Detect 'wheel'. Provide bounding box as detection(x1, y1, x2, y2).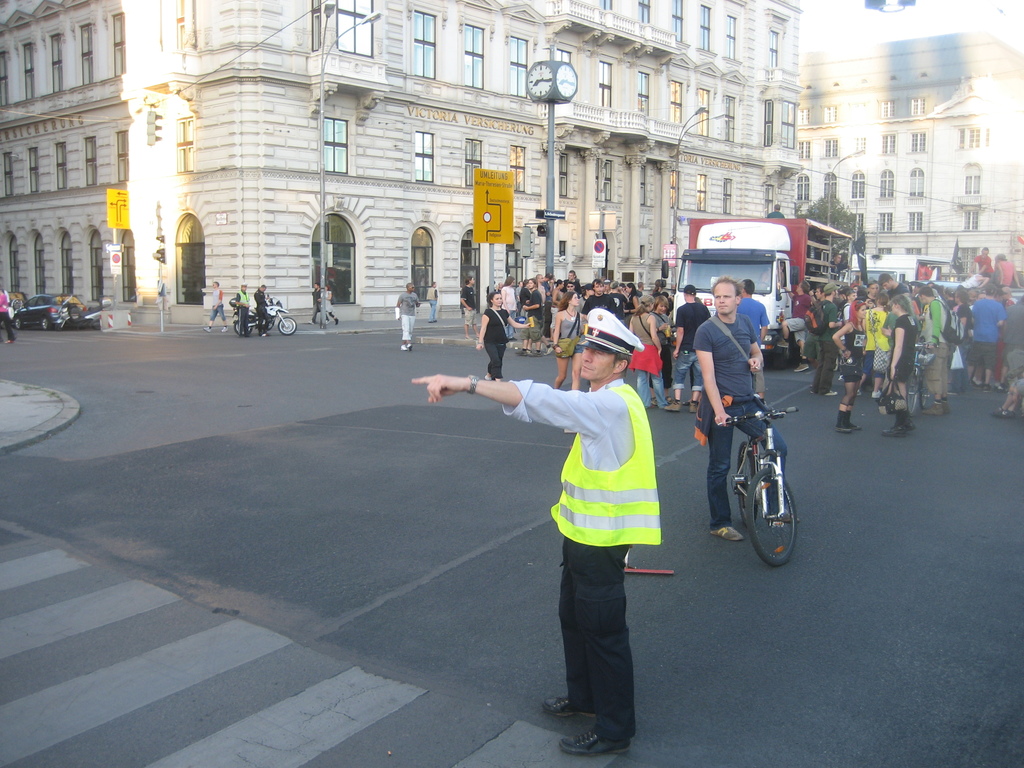
detection(42, 315, 52, 332).
